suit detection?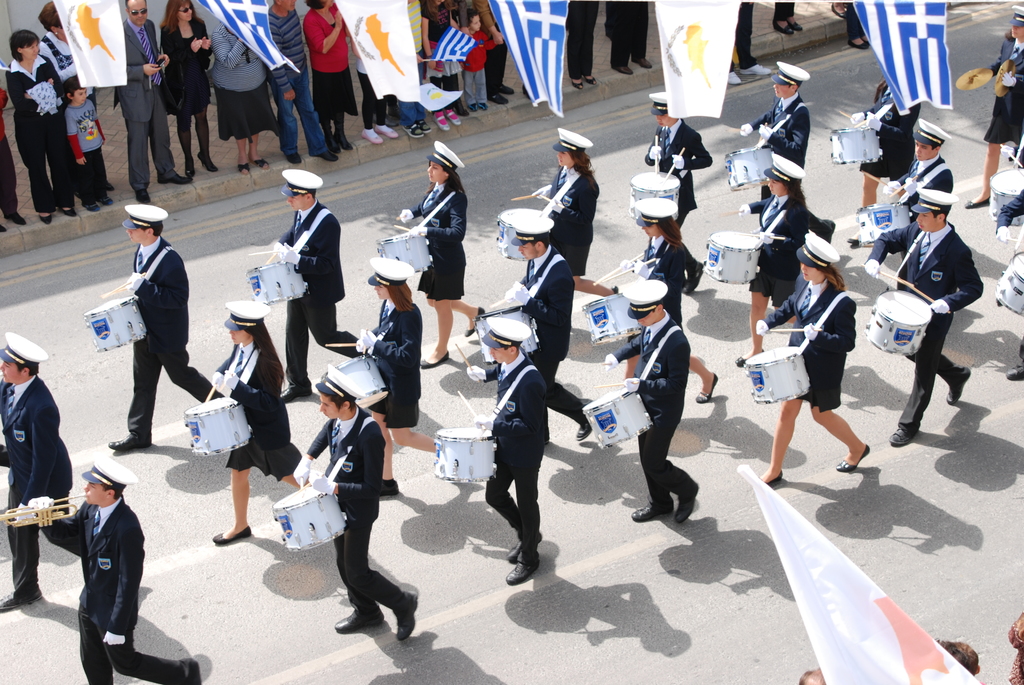
(left=0, top=376, right=76, bottom=594)
